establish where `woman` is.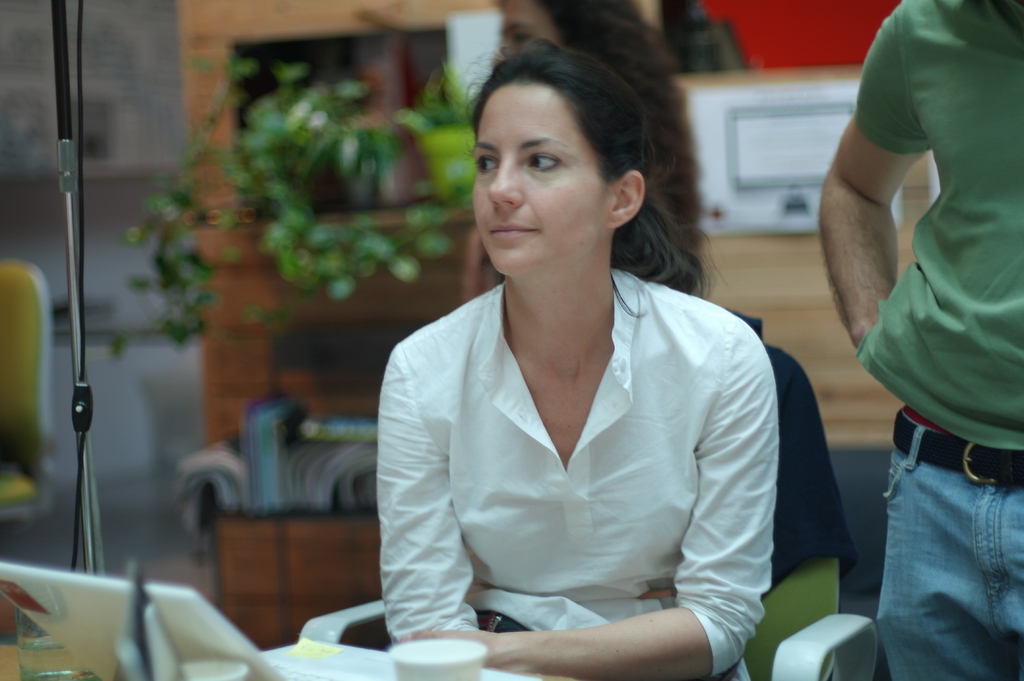
Established at detection(355, 60, 818, 661).
